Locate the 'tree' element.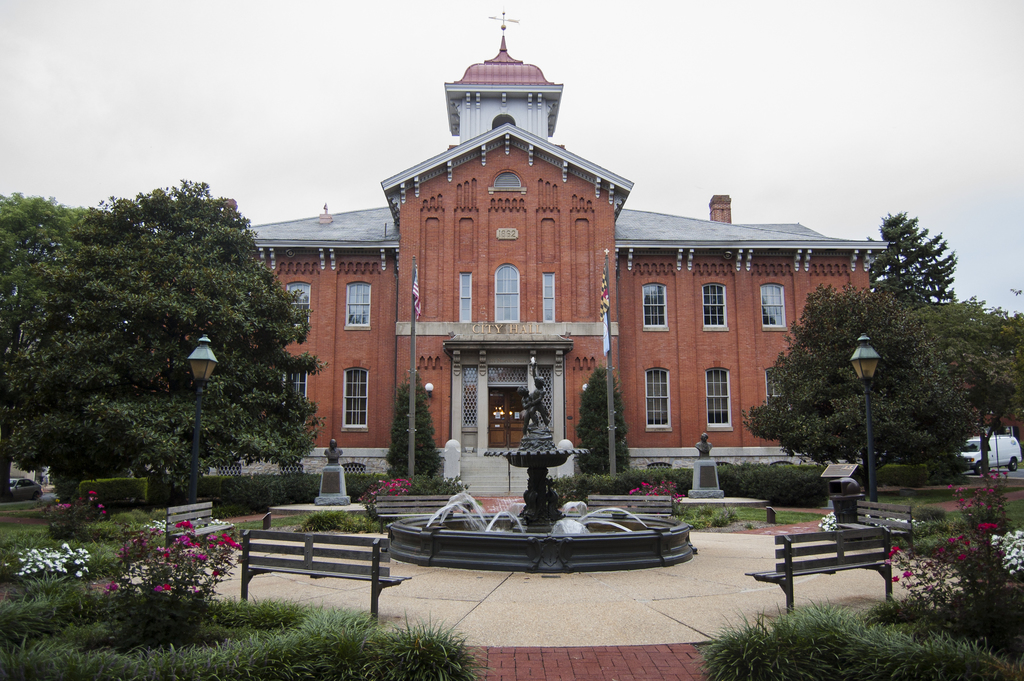
Element bbox: left=0, top=192, right=105, bottom=507.
